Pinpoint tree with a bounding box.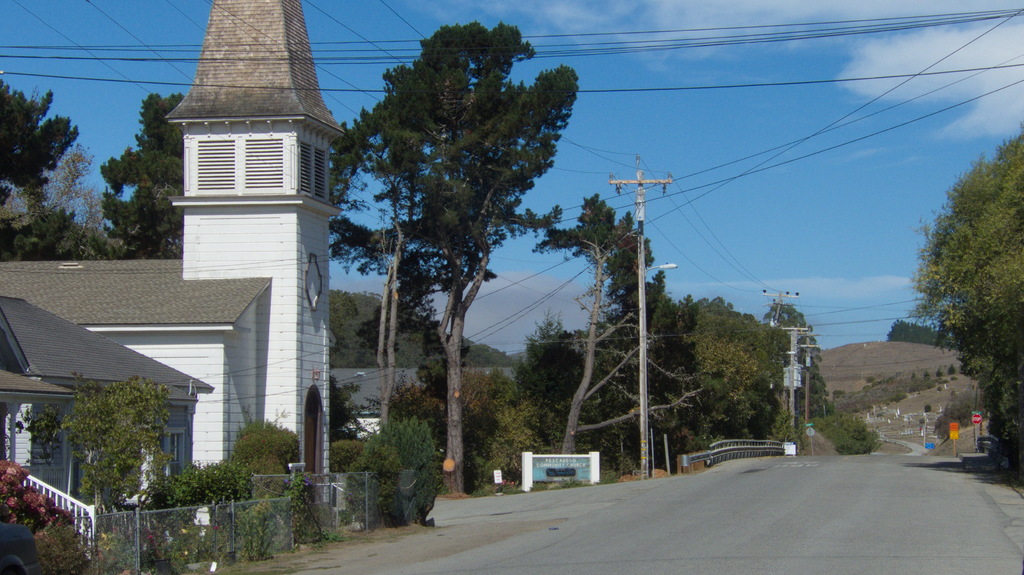
566/187/662/275.
